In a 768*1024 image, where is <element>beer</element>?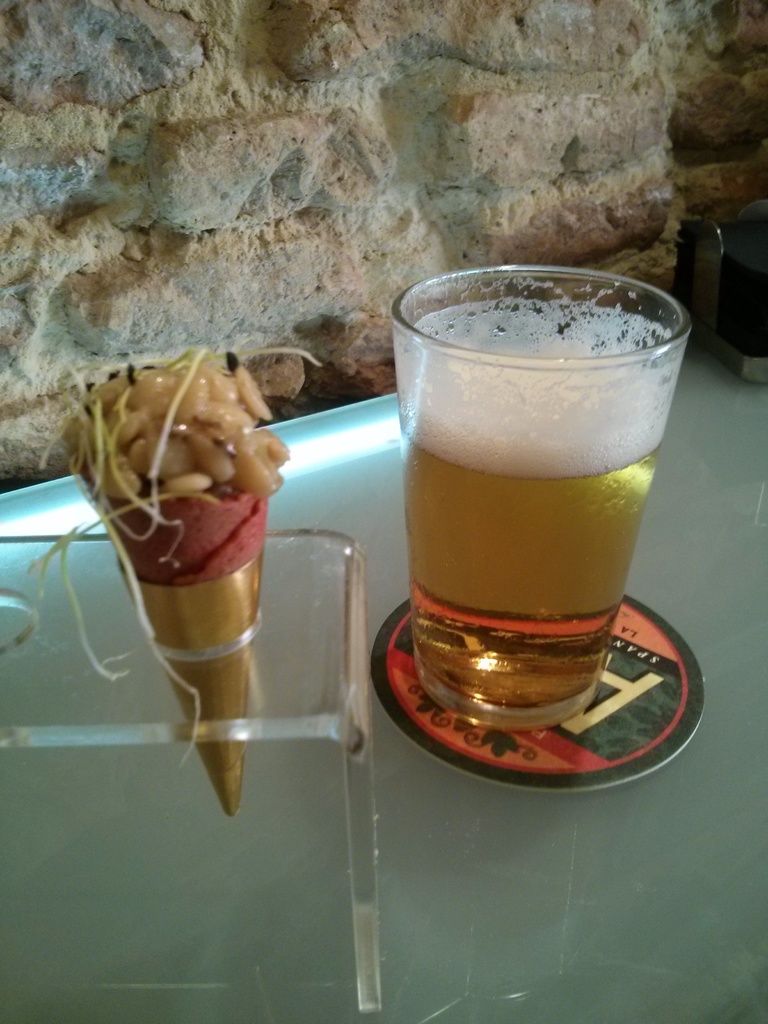
box(403, 297, 661, 703).
